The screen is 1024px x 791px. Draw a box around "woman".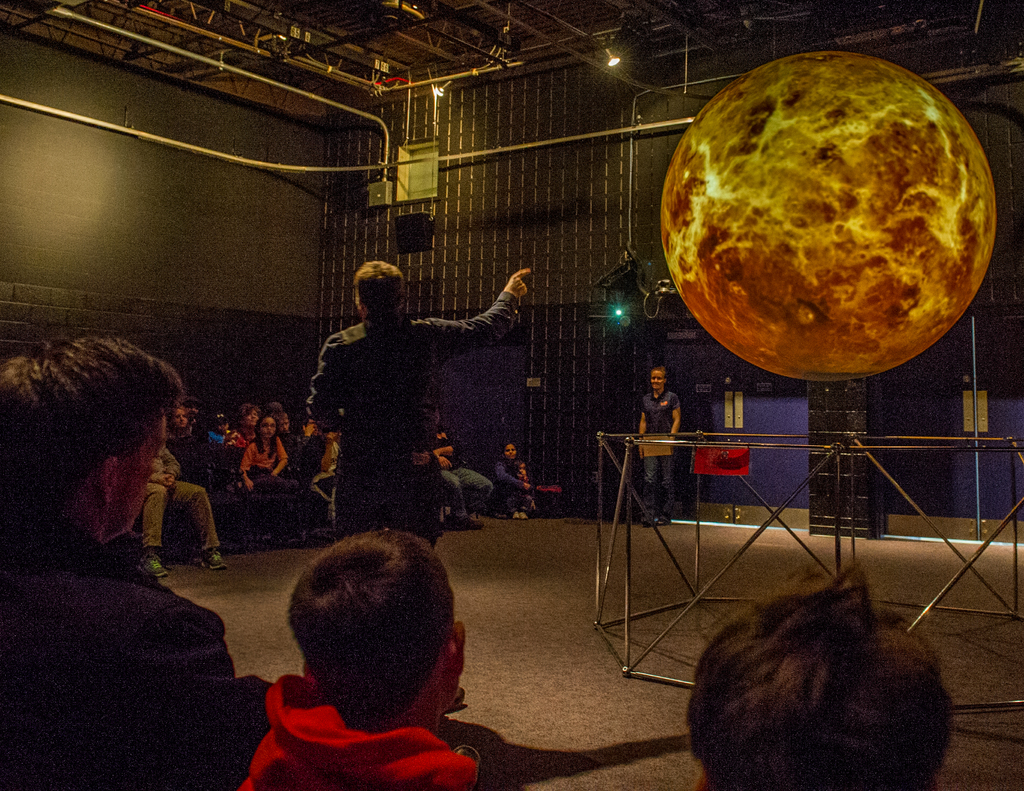
<box>172,406,188,445</box>.
